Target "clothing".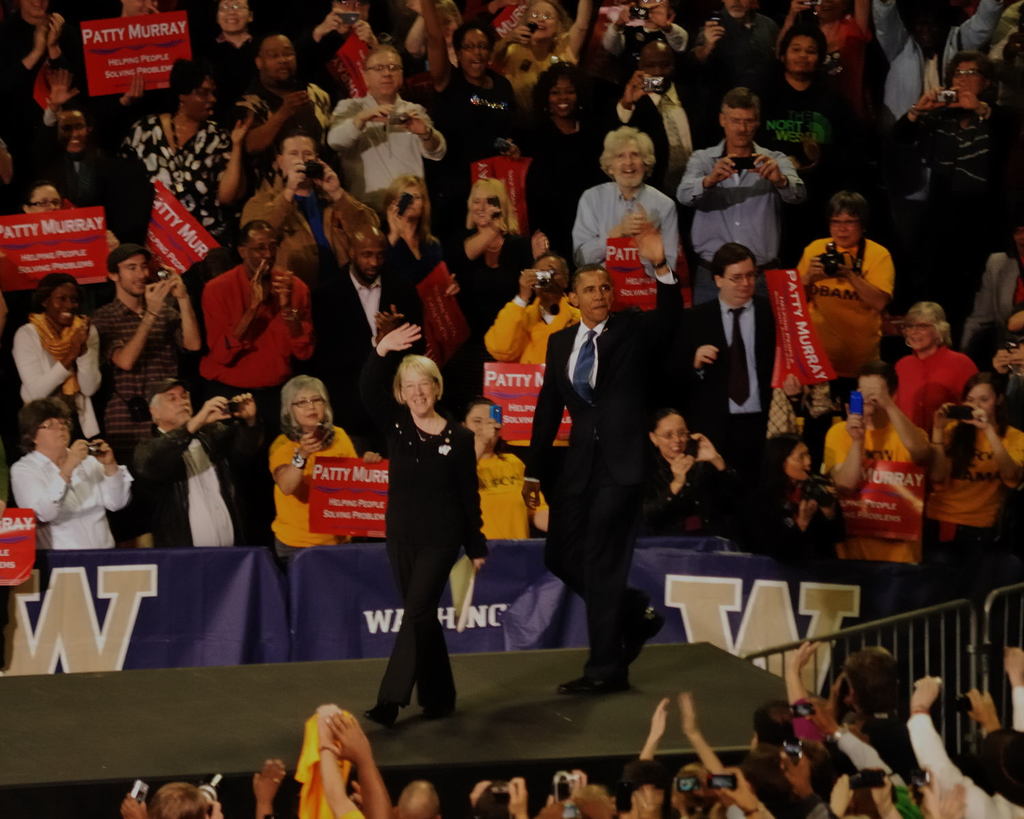
Target region: x1=608 y1=68 x2=714 y2=165.
